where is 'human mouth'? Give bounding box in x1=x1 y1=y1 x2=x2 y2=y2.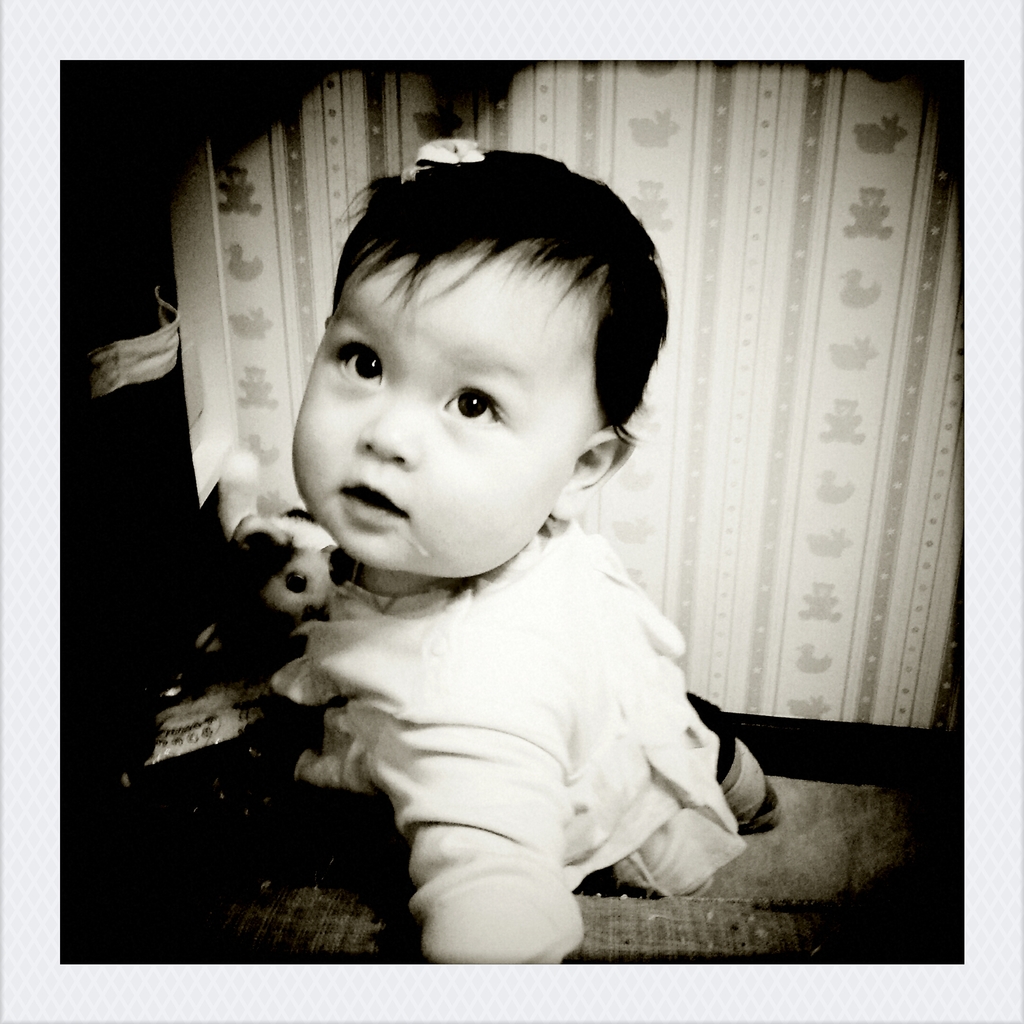
x1=339 y1=484 x2=405 y2=525.
